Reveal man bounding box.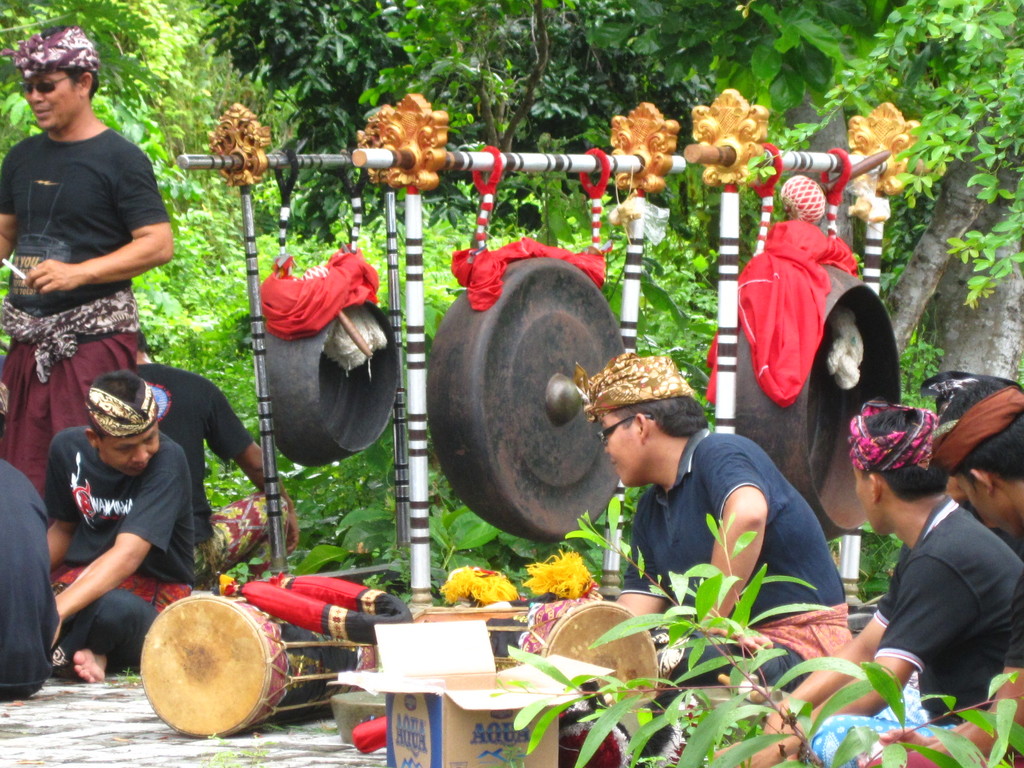
Revealed: {"x1": 31, "y1": 367, "x2": 198, "y2": 688}.
